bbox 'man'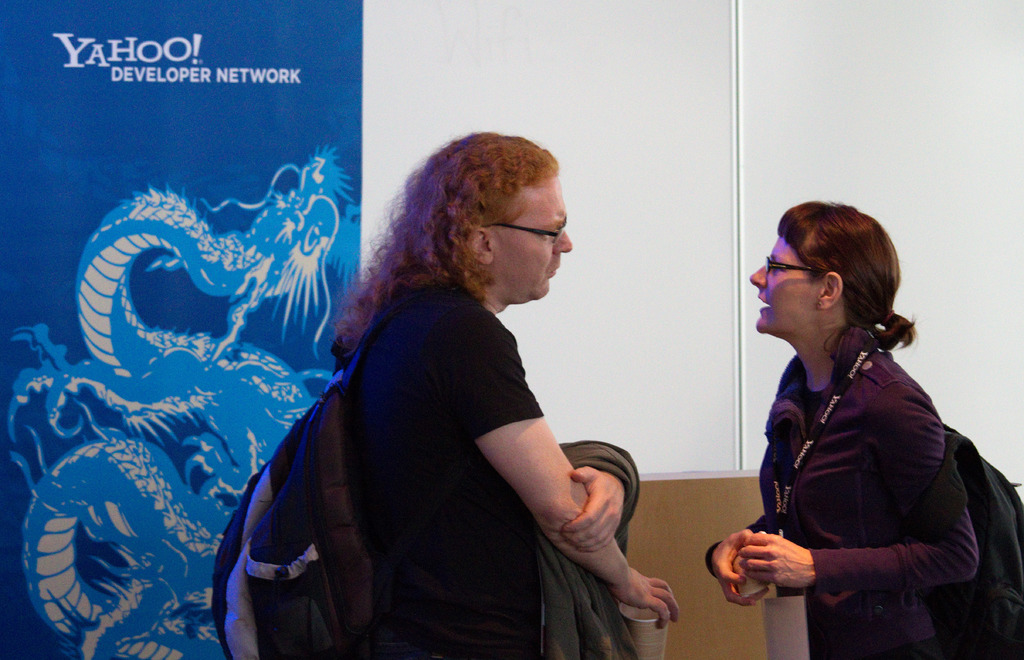
left=298, top=132, right=685, bottom=659
